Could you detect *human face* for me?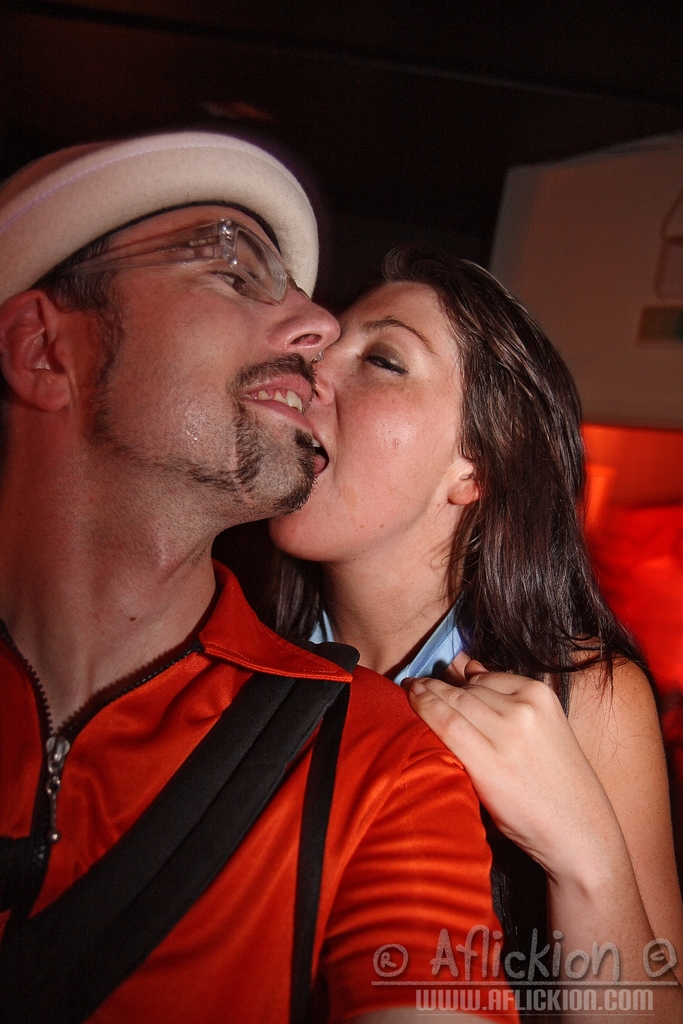
Detection result: l=82, t=225, r=306, b=518.
